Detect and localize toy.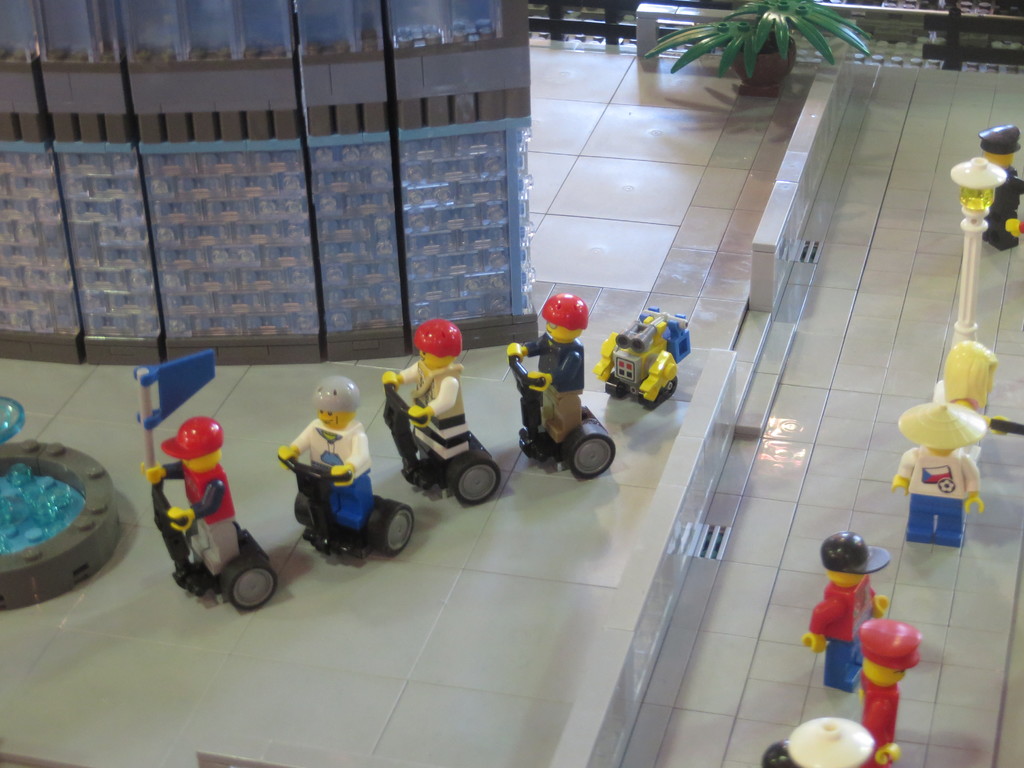
Localized at bbox(936, 343, 1002, 474).
